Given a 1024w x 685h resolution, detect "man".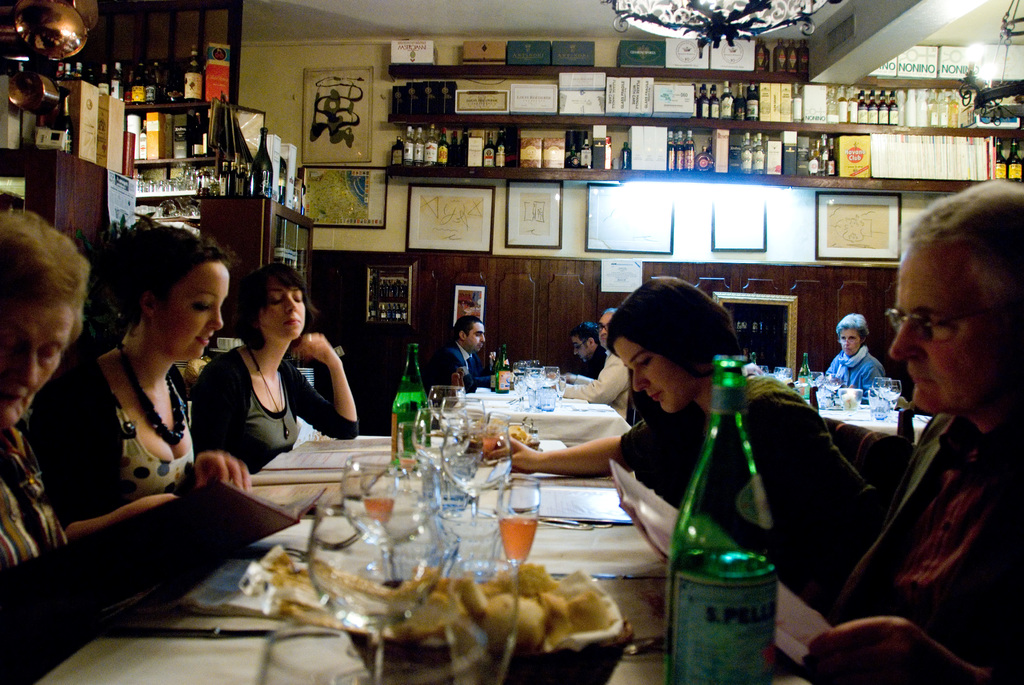
[left=570, top=324, right=608, bottom=378].
